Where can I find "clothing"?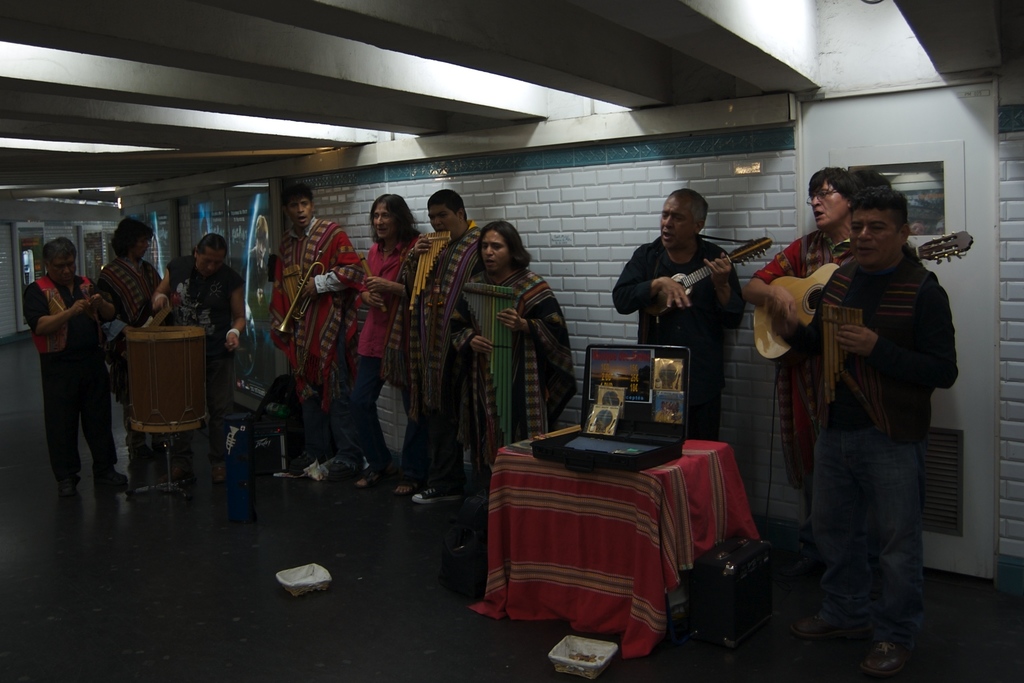
You can find it at Rect(395, 217, 481, 454).
